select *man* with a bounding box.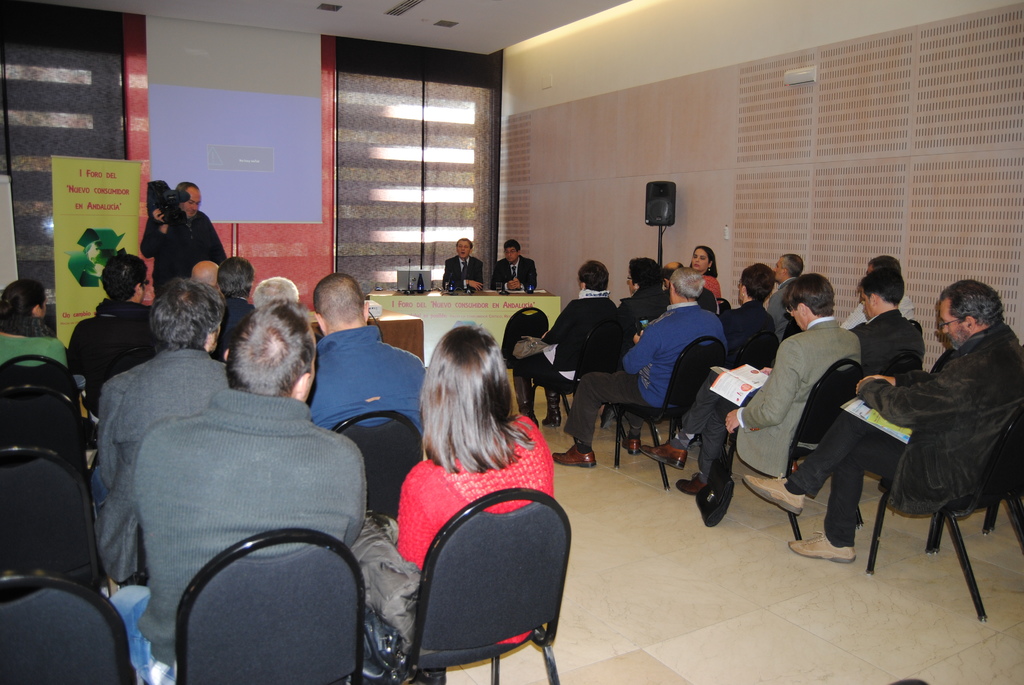
662 260 683 288.
